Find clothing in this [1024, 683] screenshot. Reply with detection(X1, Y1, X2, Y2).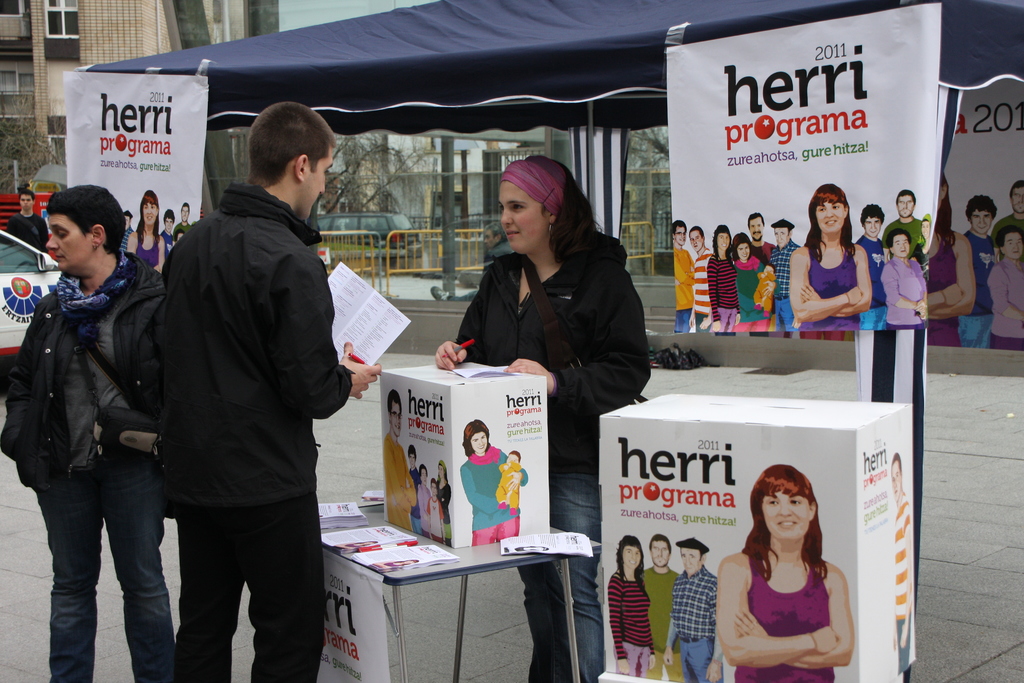
detection(733, 551, 835, 682).
